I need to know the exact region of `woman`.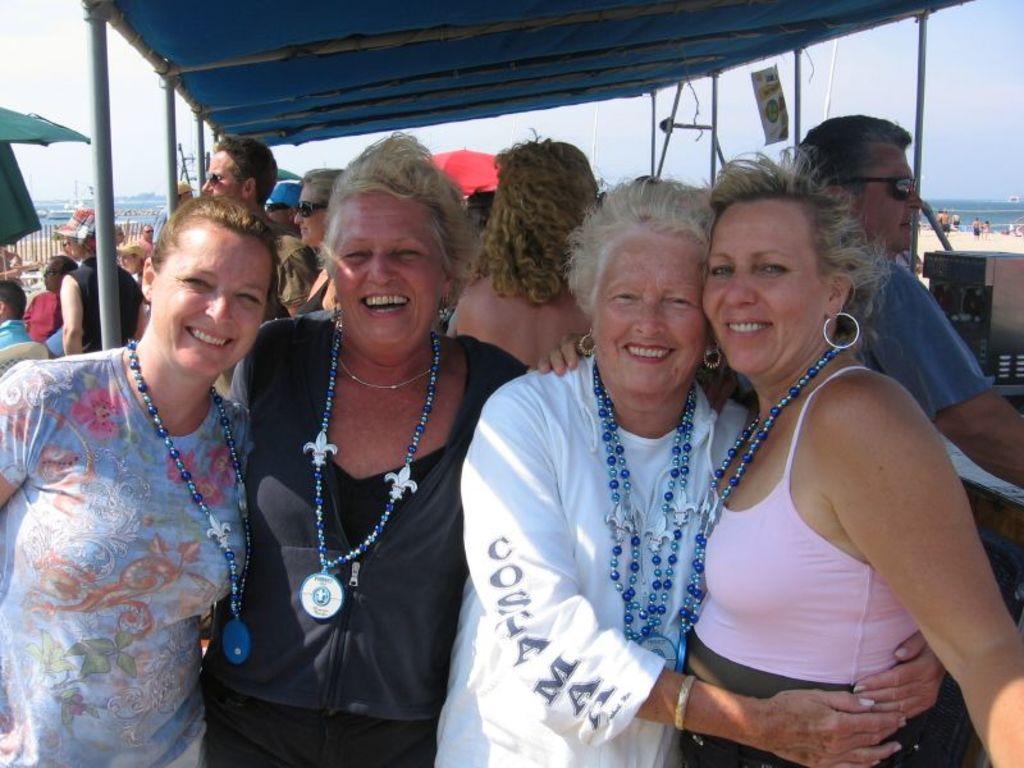
Region: crop(224, 143, 495, 742).
